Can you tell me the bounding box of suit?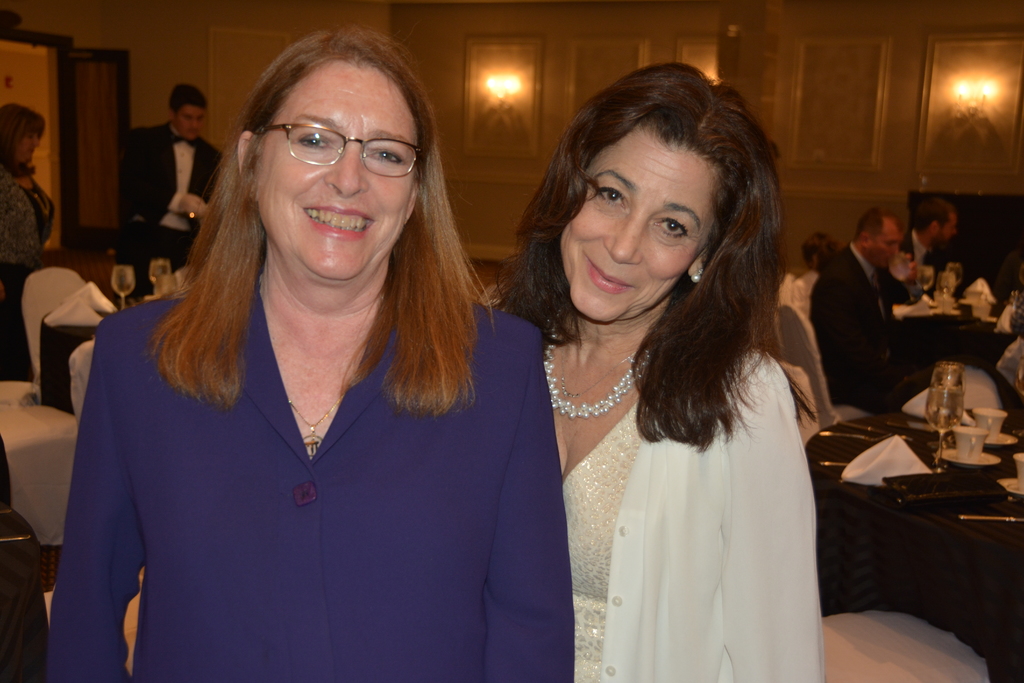
808:244:911:415.
